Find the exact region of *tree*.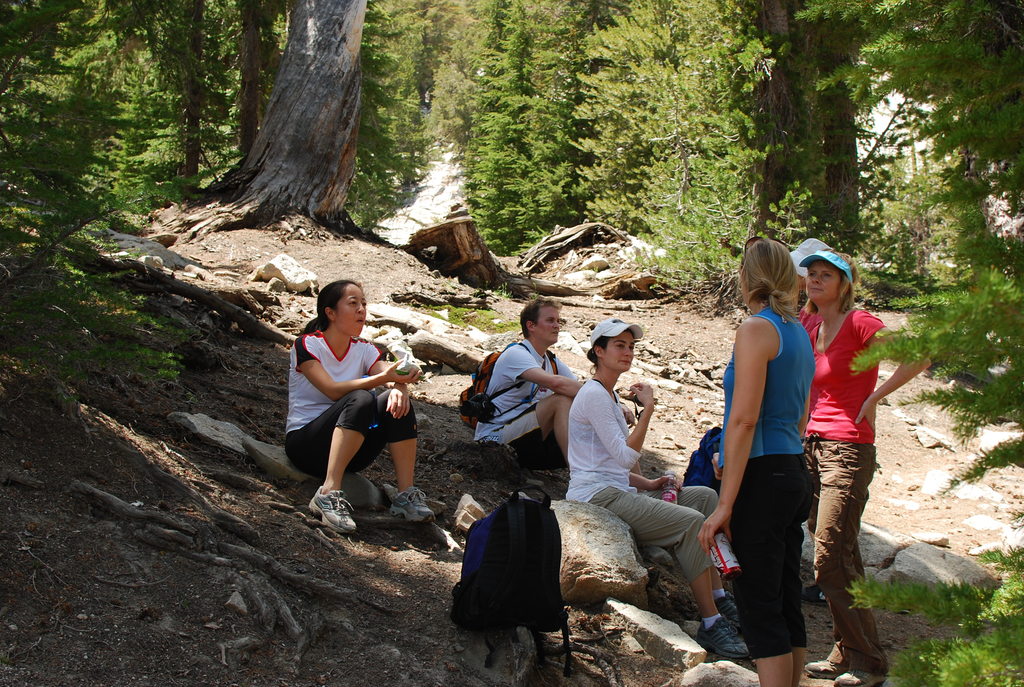
Exact region: left=792, top=0, right=1023, bottom=686.
